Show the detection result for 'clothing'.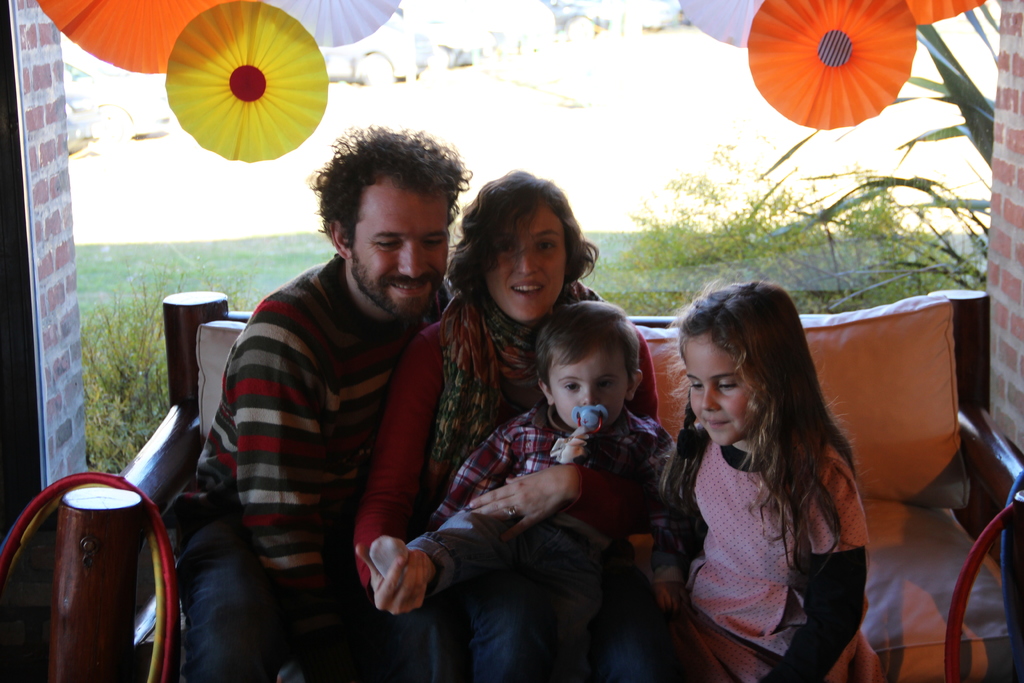
(left=346, top=288, right=617, bottom=677).
